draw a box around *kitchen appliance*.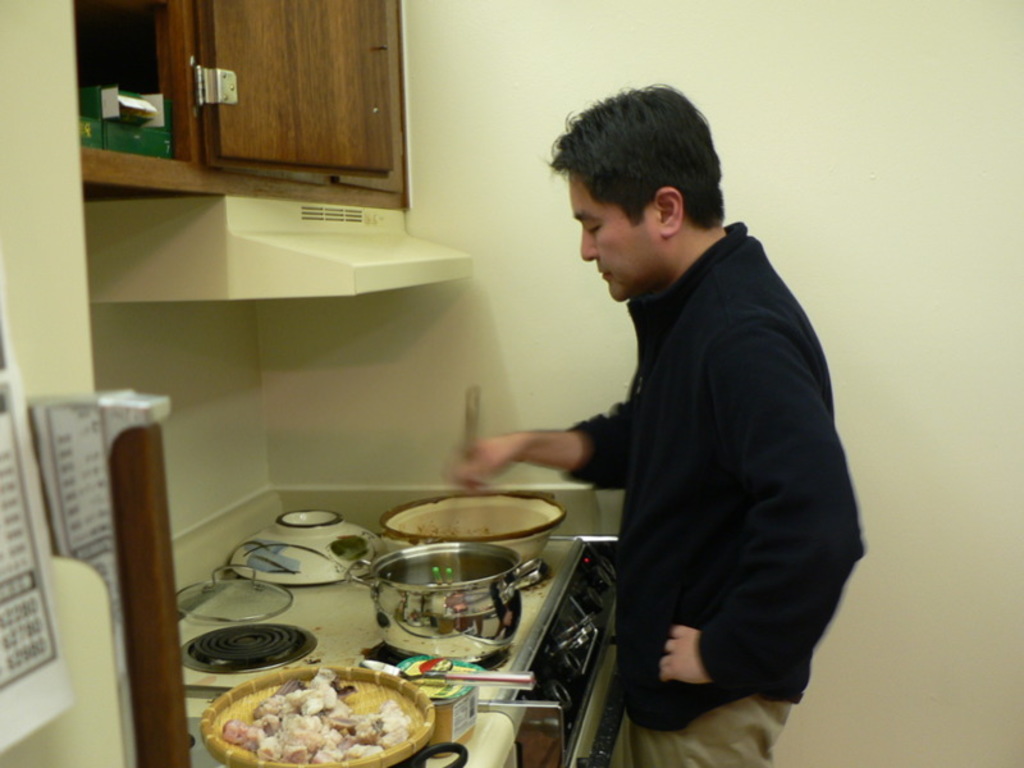
[372, 492, 557, 563].
